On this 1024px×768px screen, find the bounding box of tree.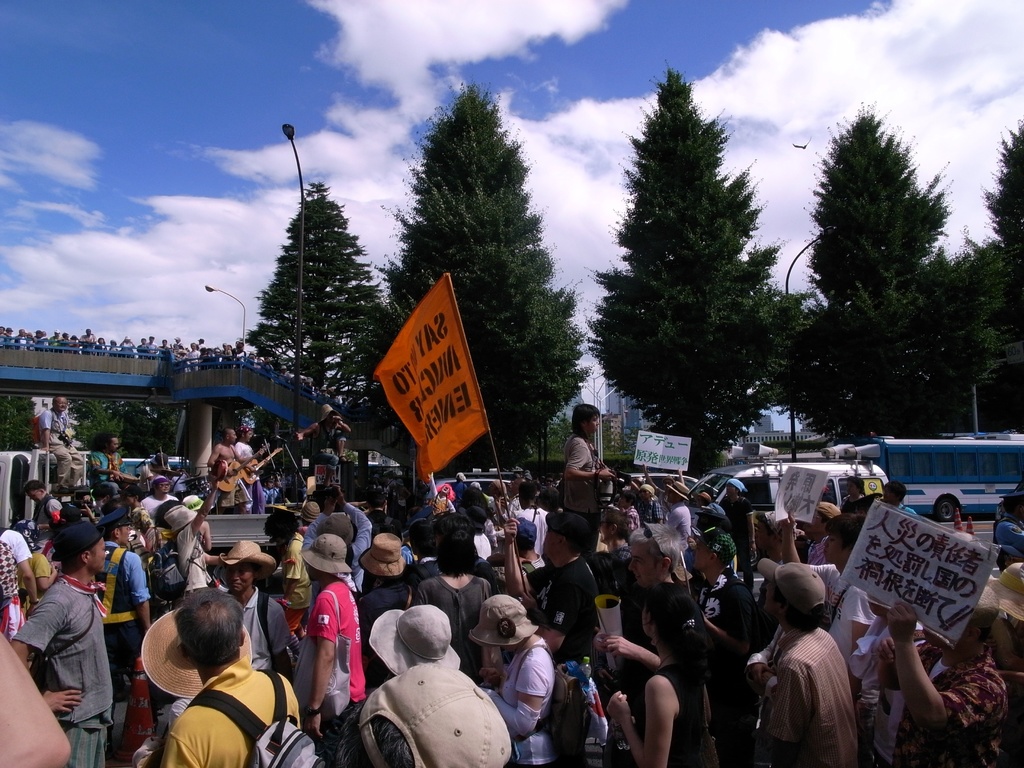
Bounding box: Rect(934, 235, 1023, 444).
